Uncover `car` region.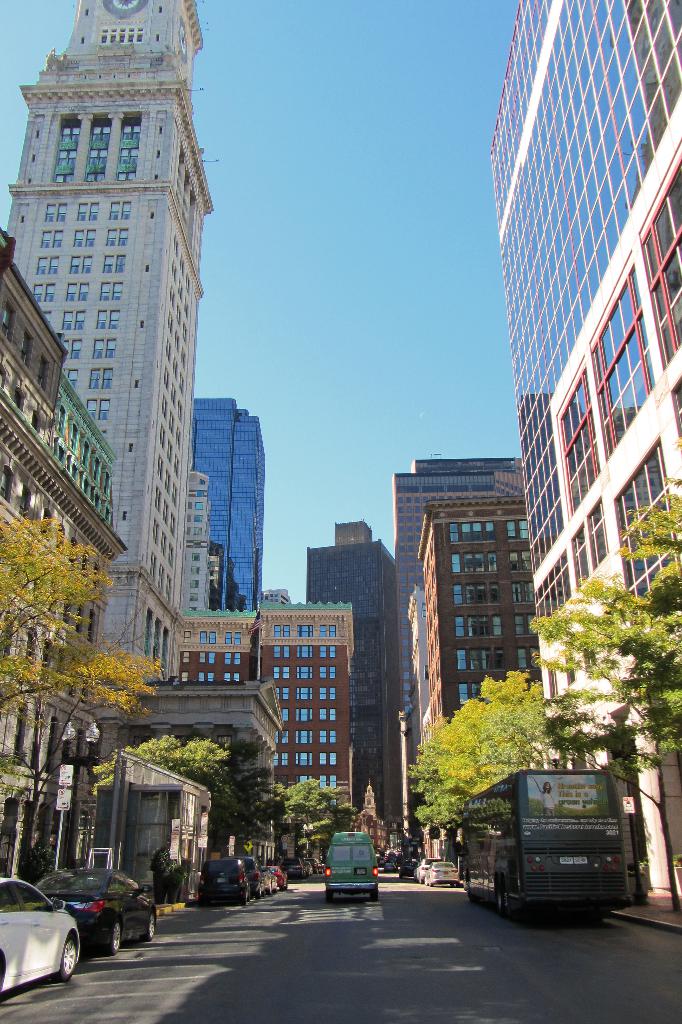
Uncovered: (199, 855, 251, 908).
